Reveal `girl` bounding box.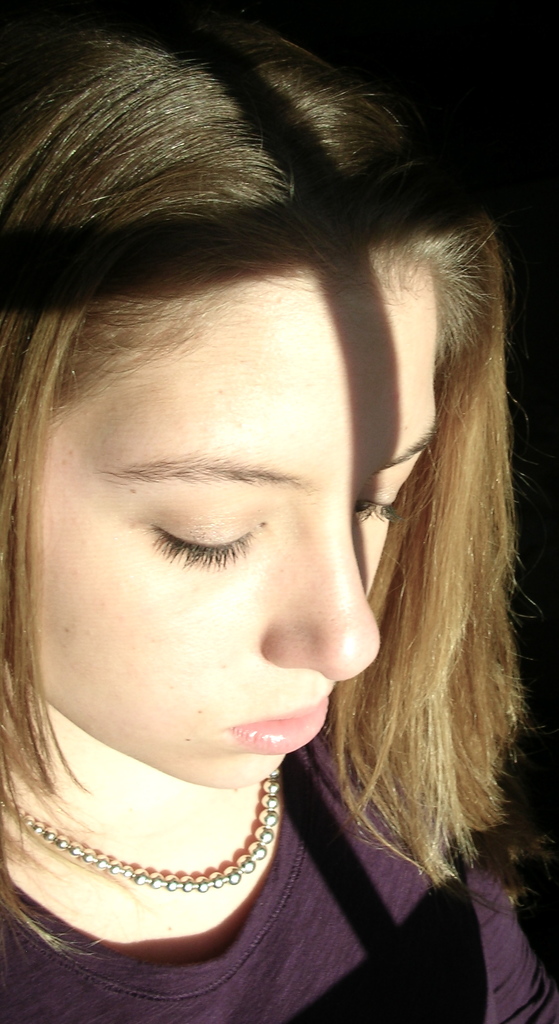
Revealed: 0,25,558,1023.
